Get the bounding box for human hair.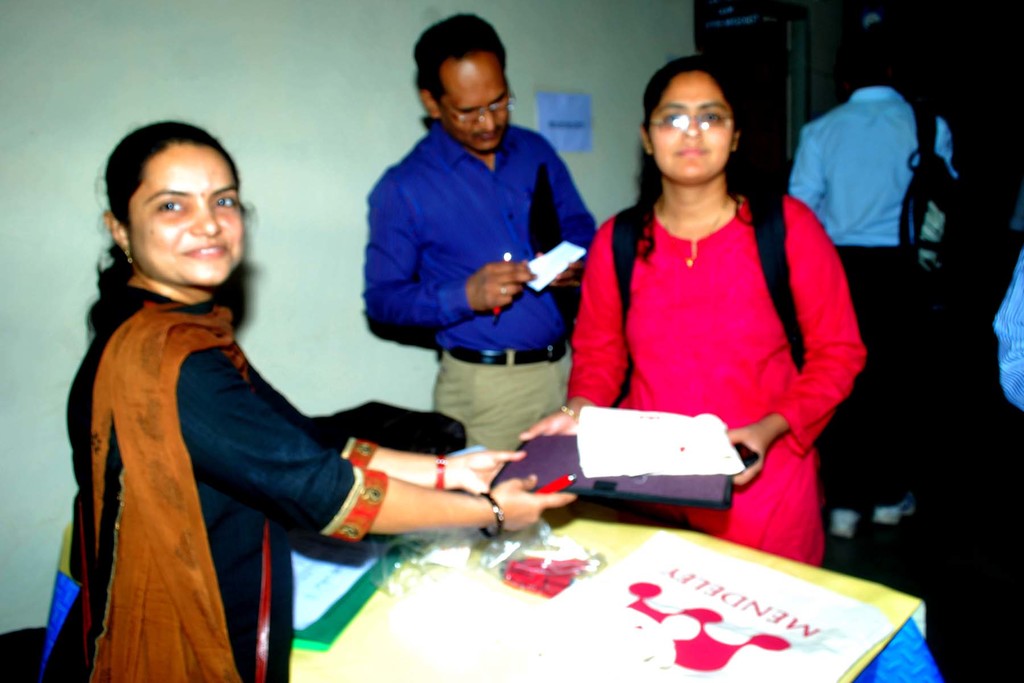
l=849, t=21, r=908, b=89.
